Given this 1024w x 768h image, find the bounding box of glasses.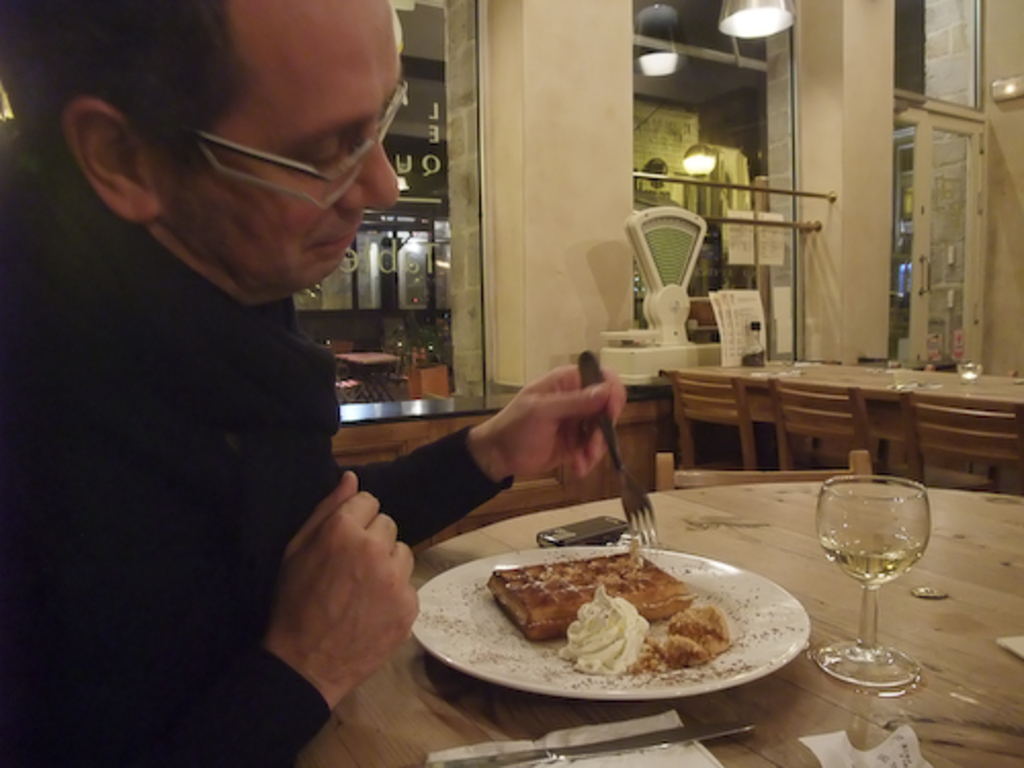
(left=141, top=80, right=412, bottom=207).
